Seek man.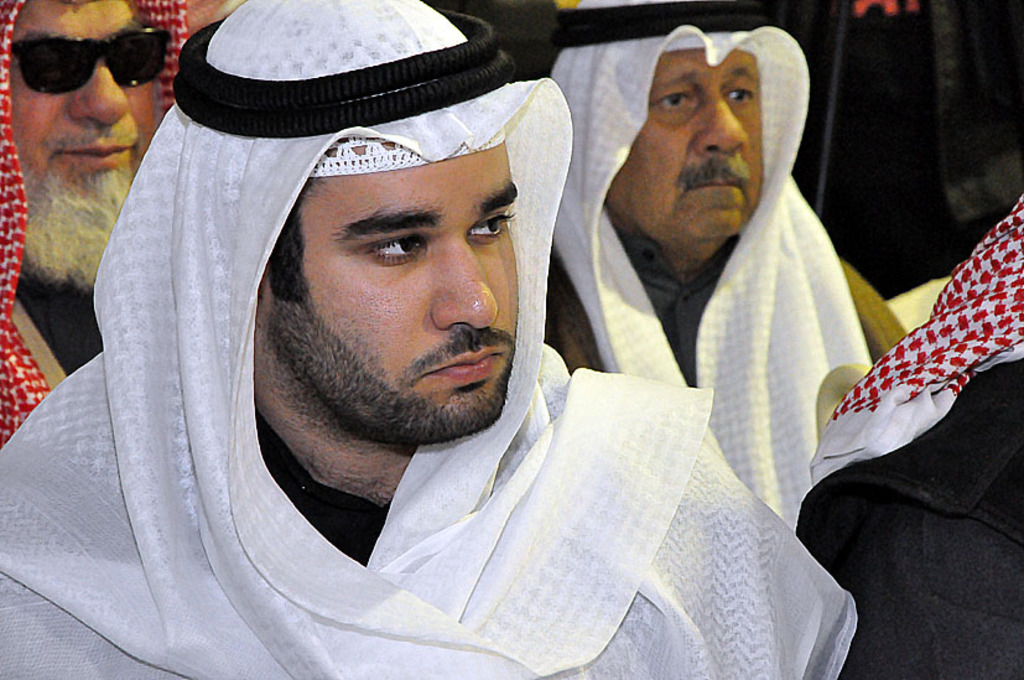
[546, 0, 906, 526].
